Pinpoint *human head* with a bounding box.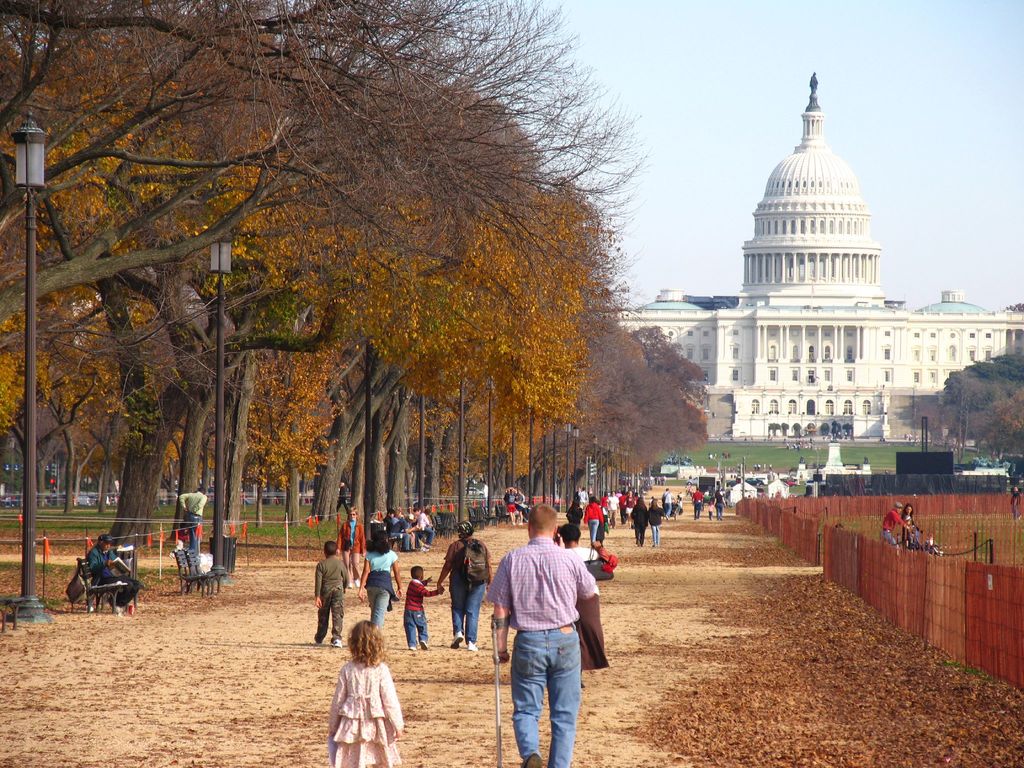
[x1=567, y1=503, x2=580, y2=519].
